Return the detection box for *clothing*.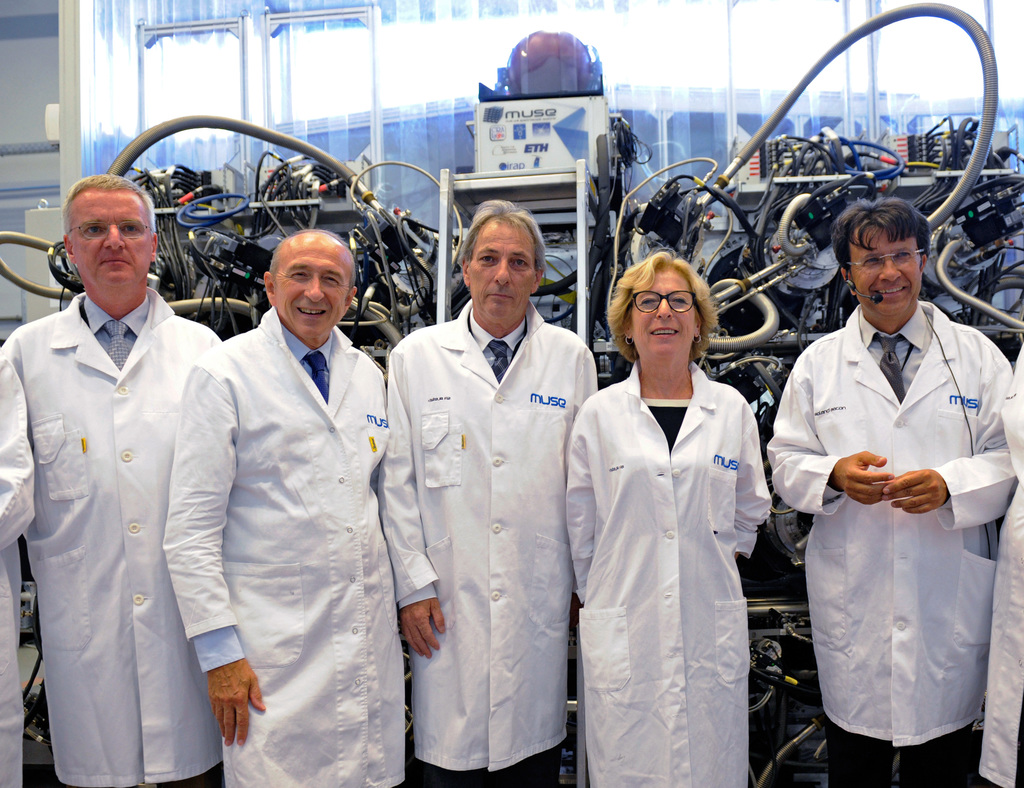
<region>769, 296, 1012, 787</region>.
